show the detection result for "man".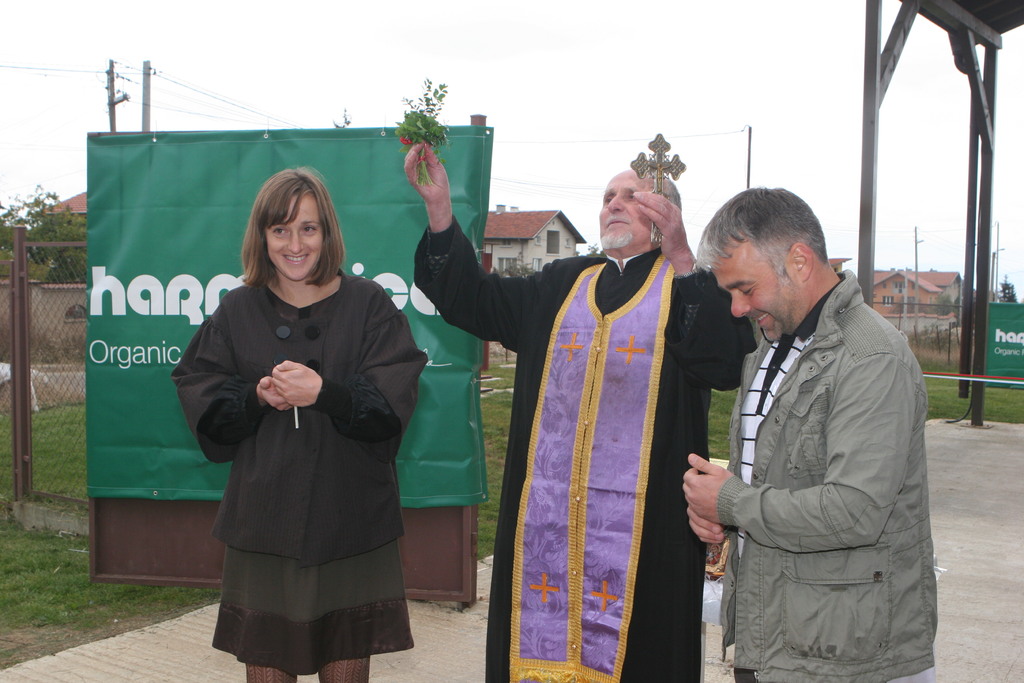
{"x1": 685, "y1": 178, "x2": 932, "y2": 682}.
